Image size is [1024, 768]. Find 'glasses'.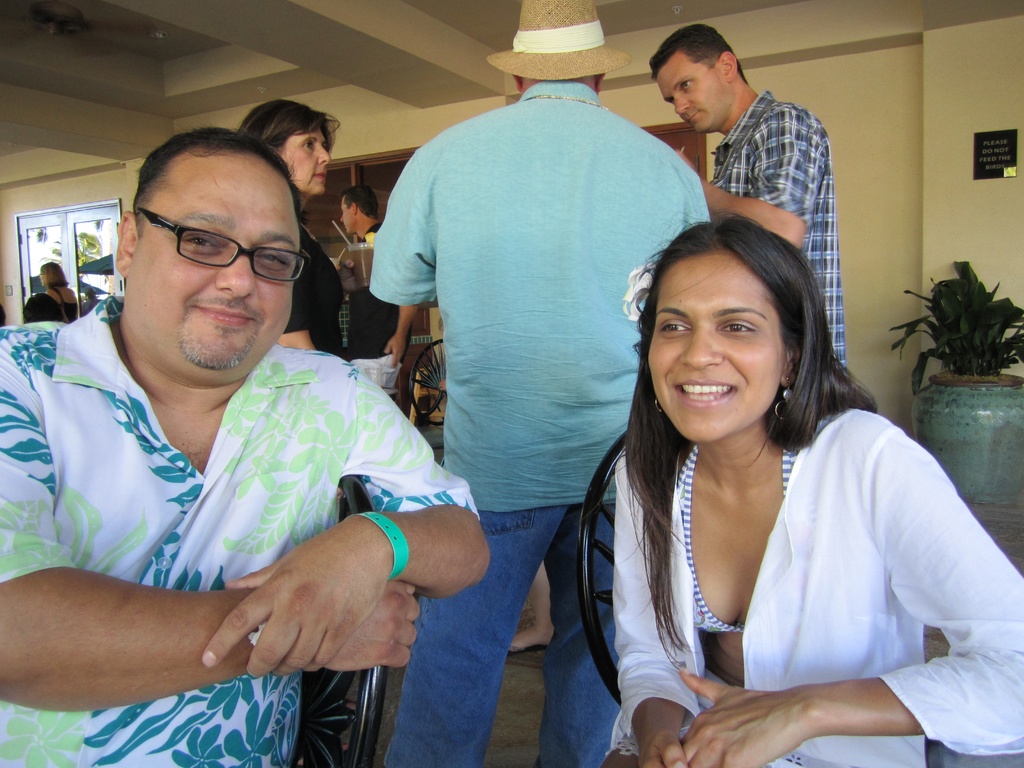
BBox(140, 209, 319, 283).
